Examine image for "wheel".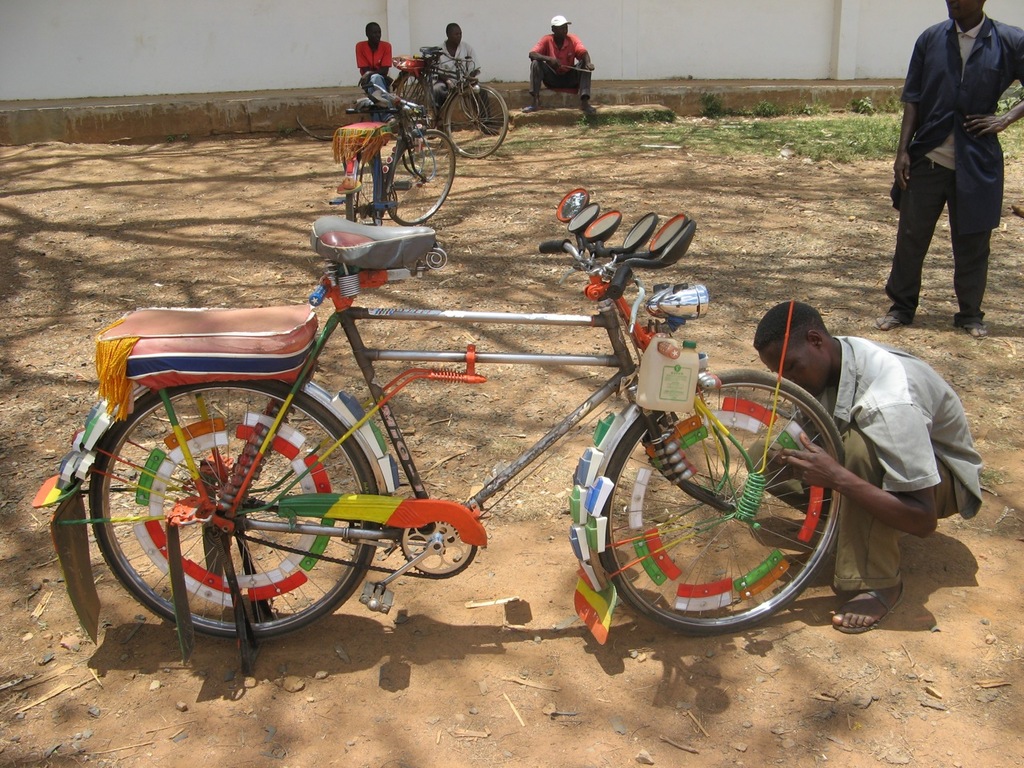
Examination result: rect(395, 74, 427, 134).
